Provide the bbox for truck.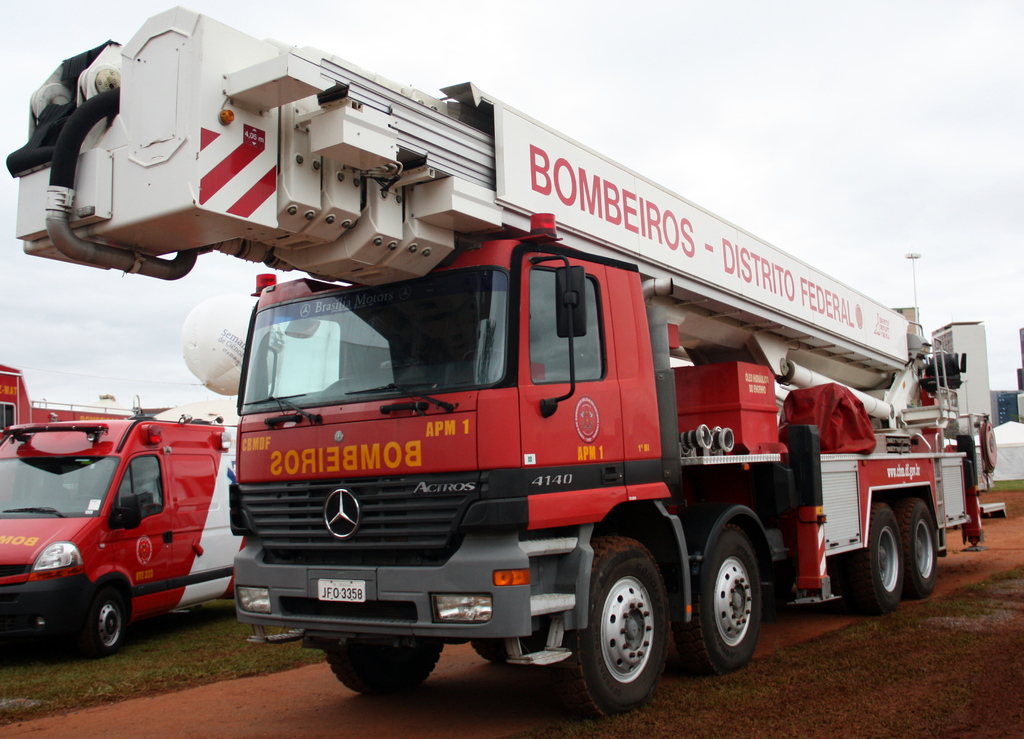
(left=0, top=402, right=252, bottom=659).
